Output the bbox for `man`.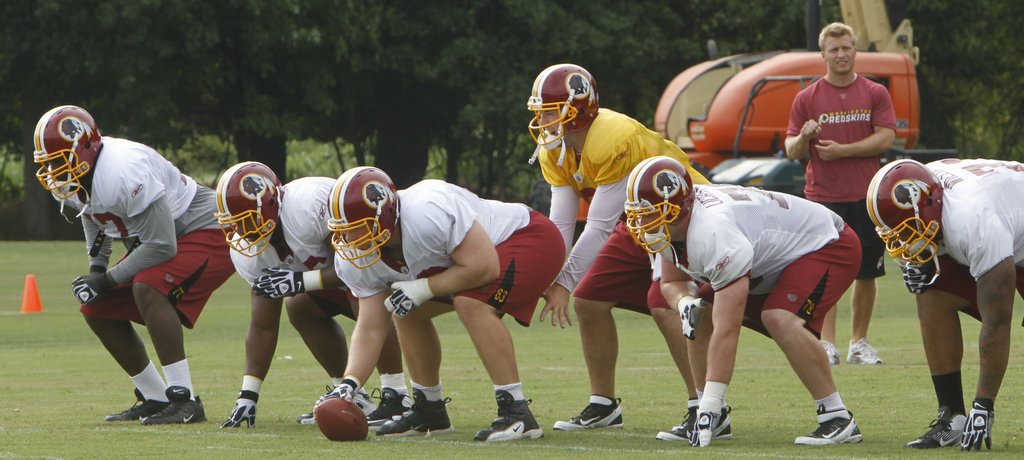
(621,150,873,448).
